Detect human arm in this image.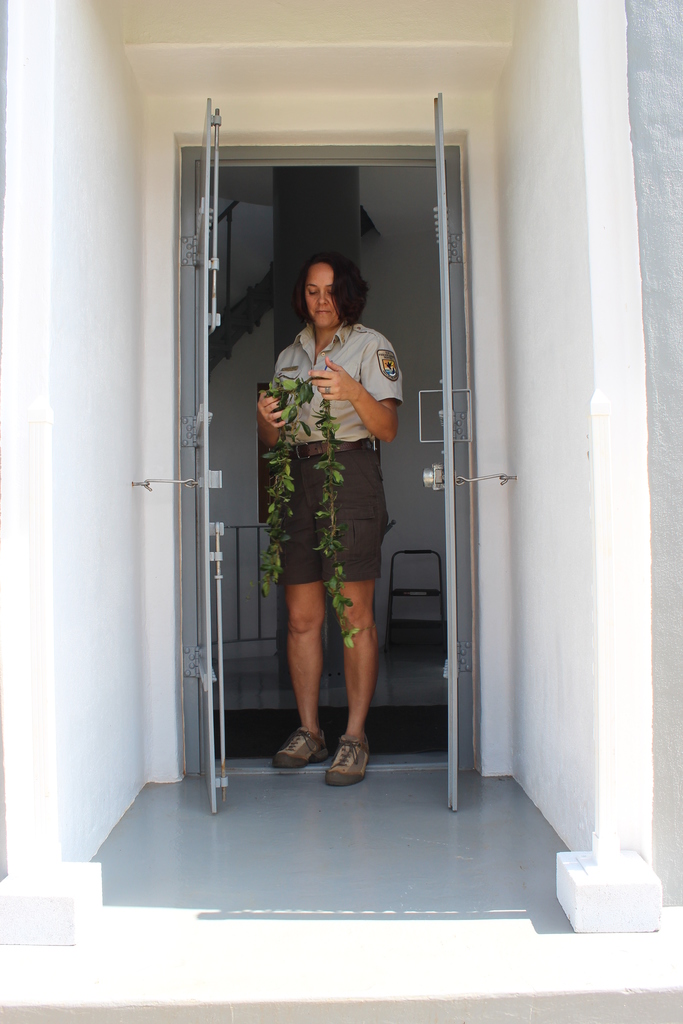
Detection: box=[246, 389, 290, 450].
